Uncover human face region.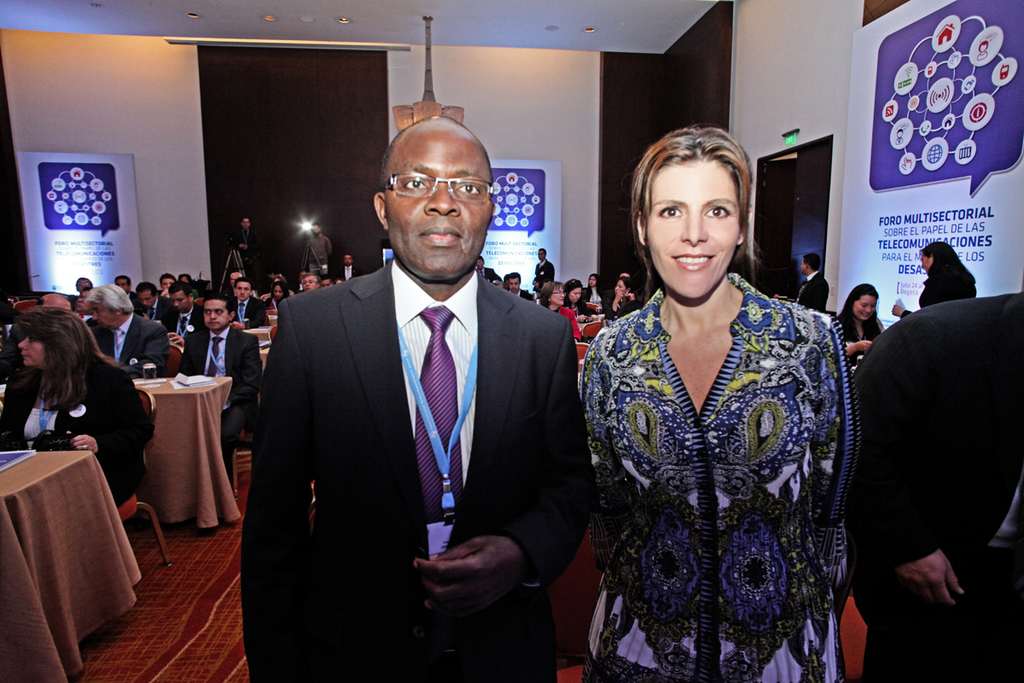
Uncovered: <box>852,298,875,325</box>.
